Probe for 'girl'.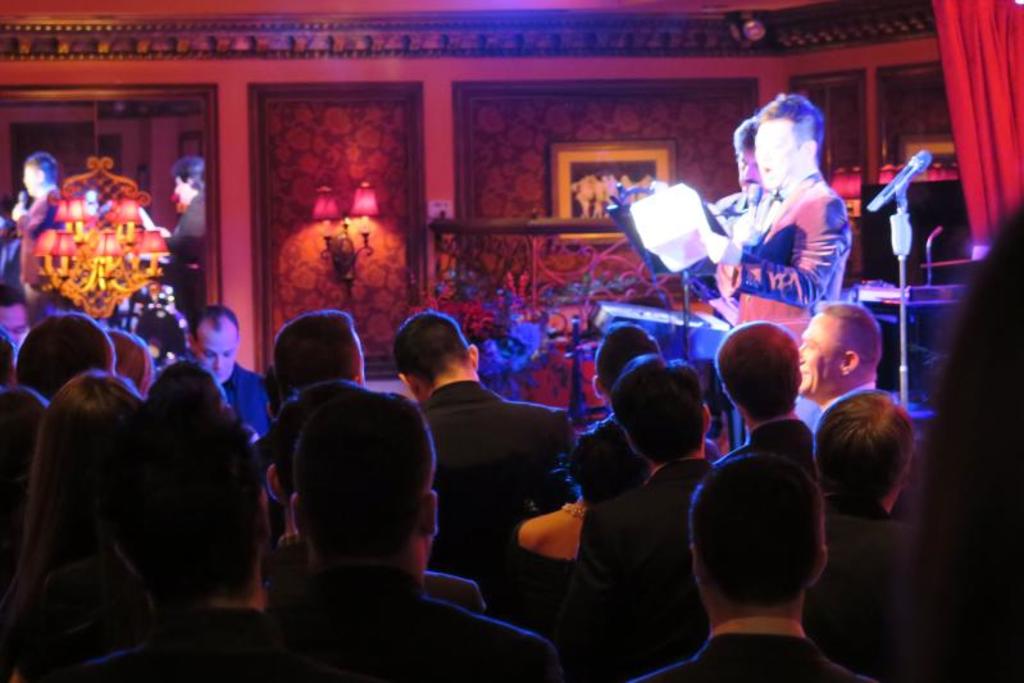
Probe result: 509:416:655:636.
